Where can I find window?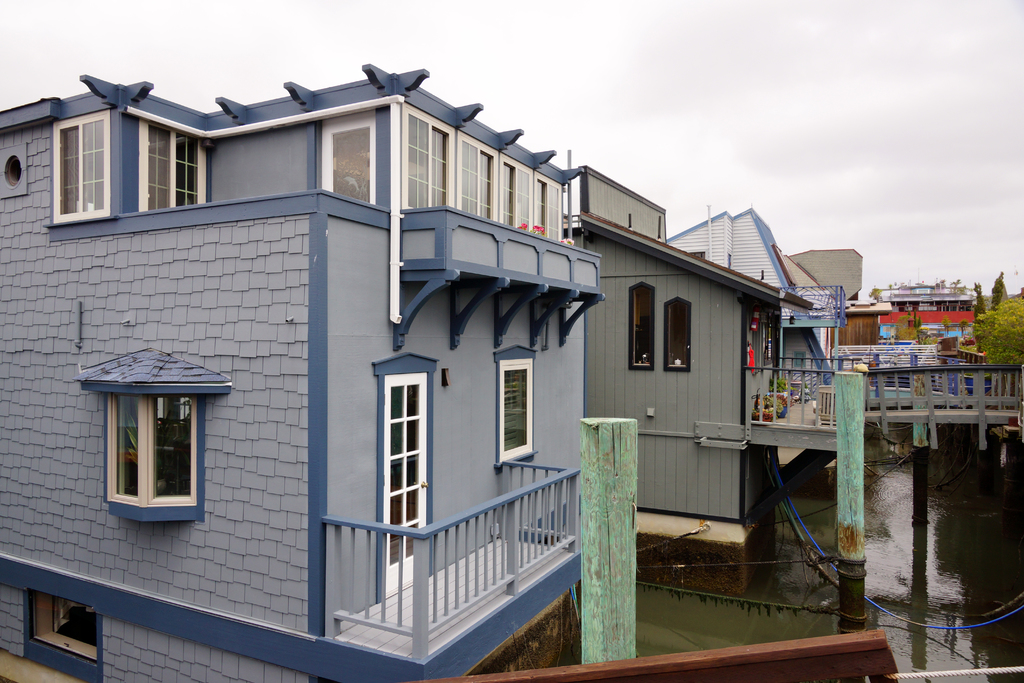
You can find it at <bbox>1, 143, 27, 197</bbox>.
